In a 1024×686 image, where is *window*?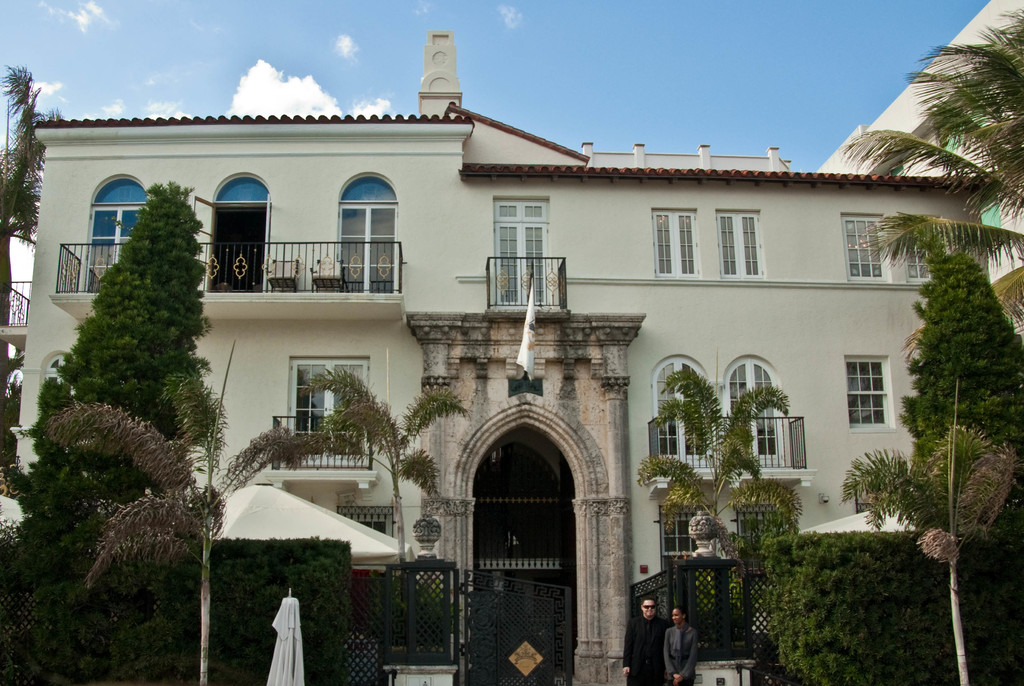
[844, 354, 897, 430].
